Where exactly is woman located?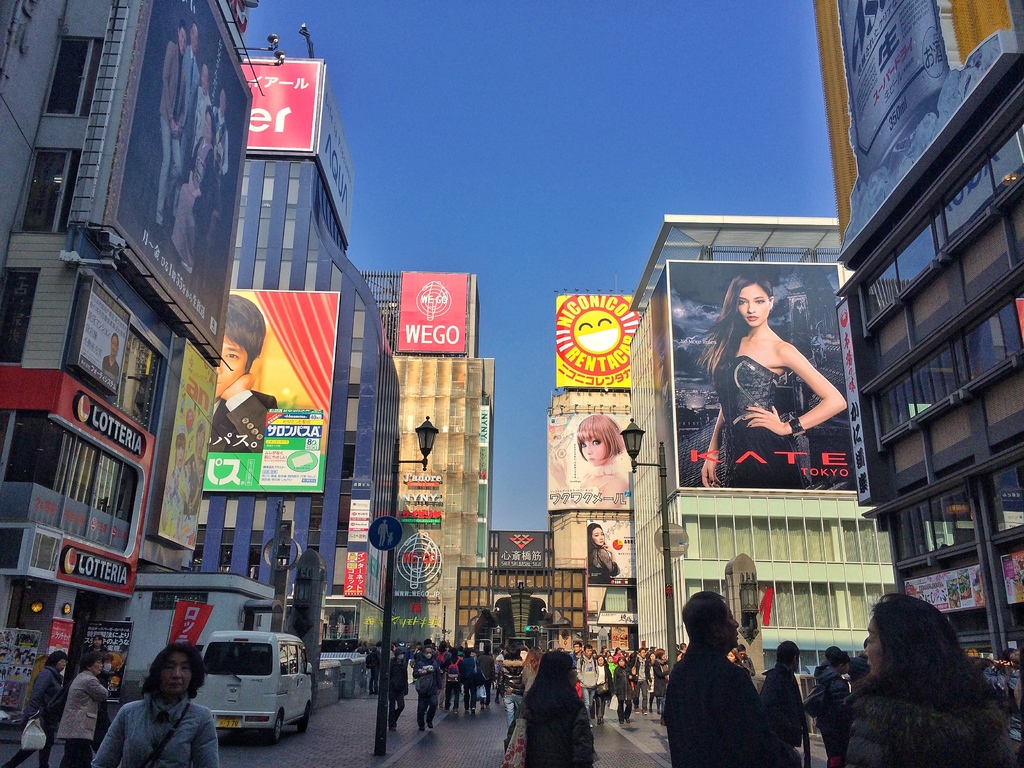
Its bounding box is <bbox>695, 280, 846, 500</bbox>.
